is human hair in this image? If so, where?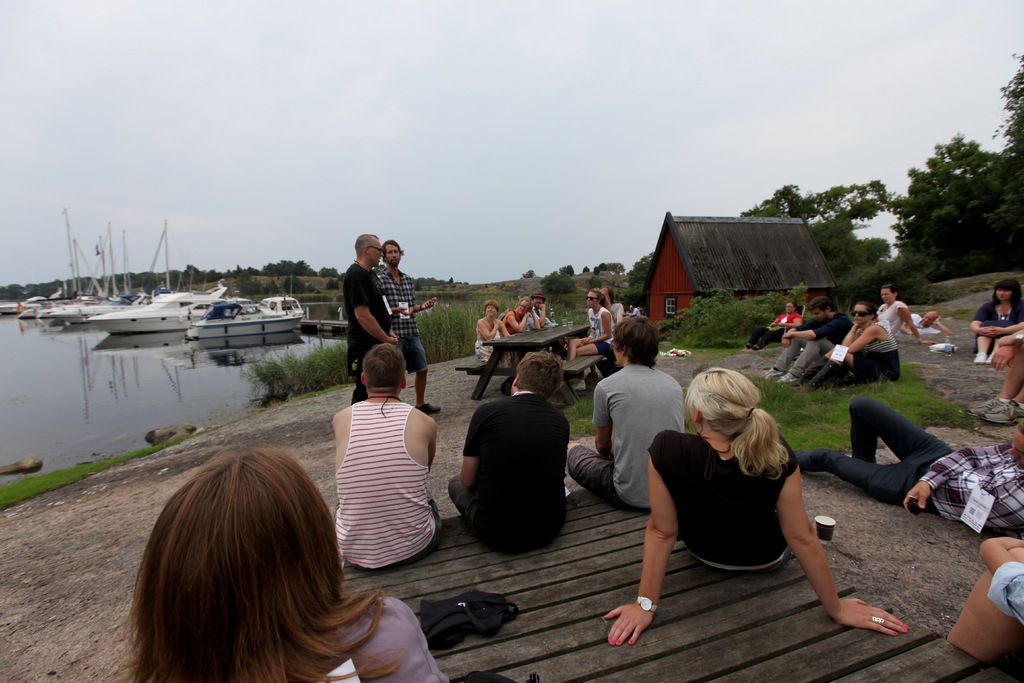
Yes, at 360/341/407/402.
